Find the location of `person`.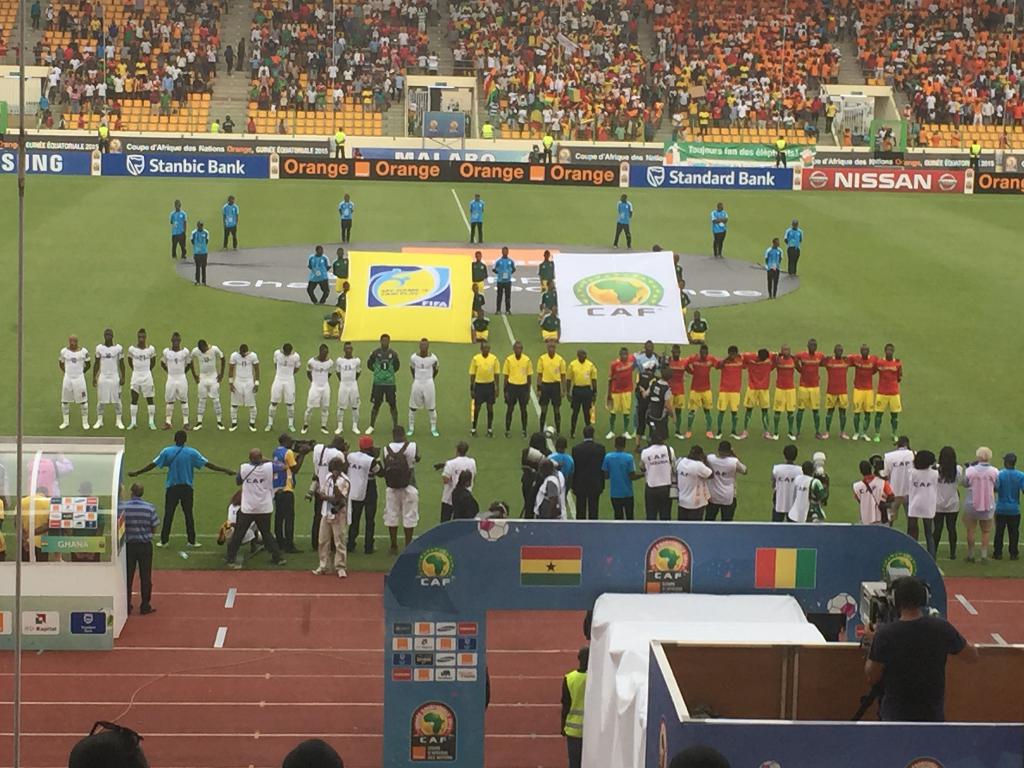
Location: (x1=772, y1=131, x2=791, y2=166).
